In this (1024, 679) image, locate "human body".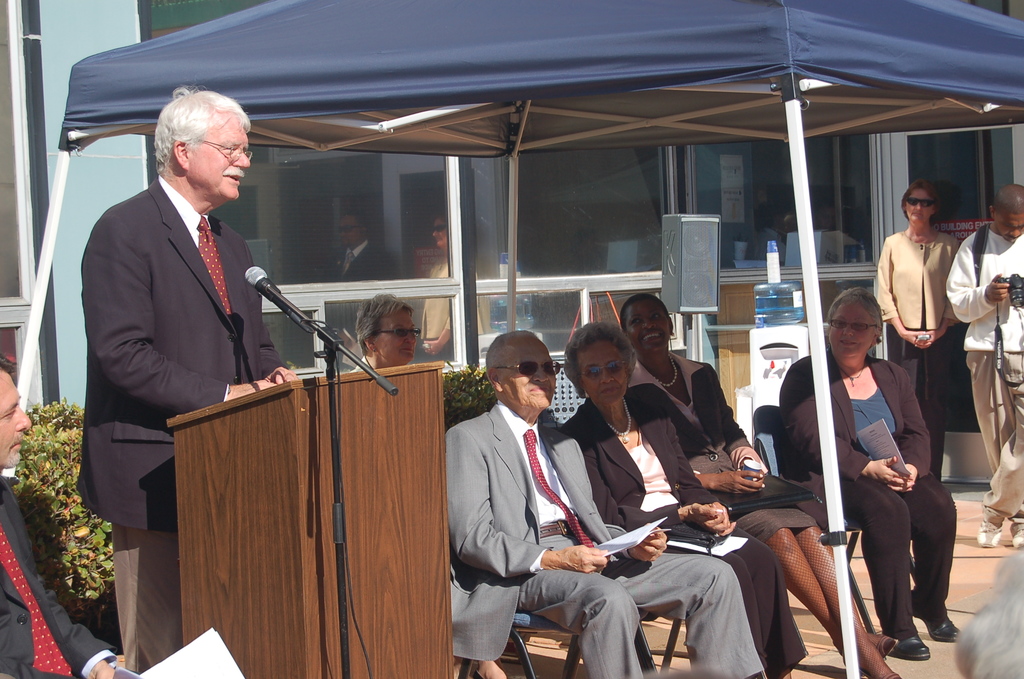
Bounding box: l=627, t=351, r=906, b=678.
